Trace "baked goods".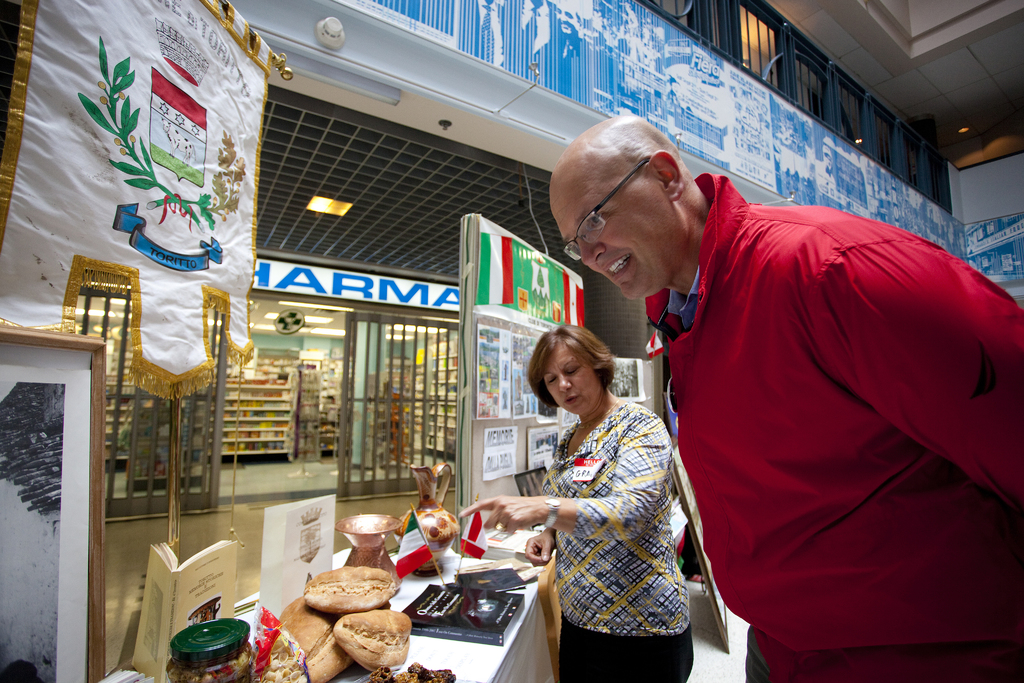
Traced to 302,565,402,618.
